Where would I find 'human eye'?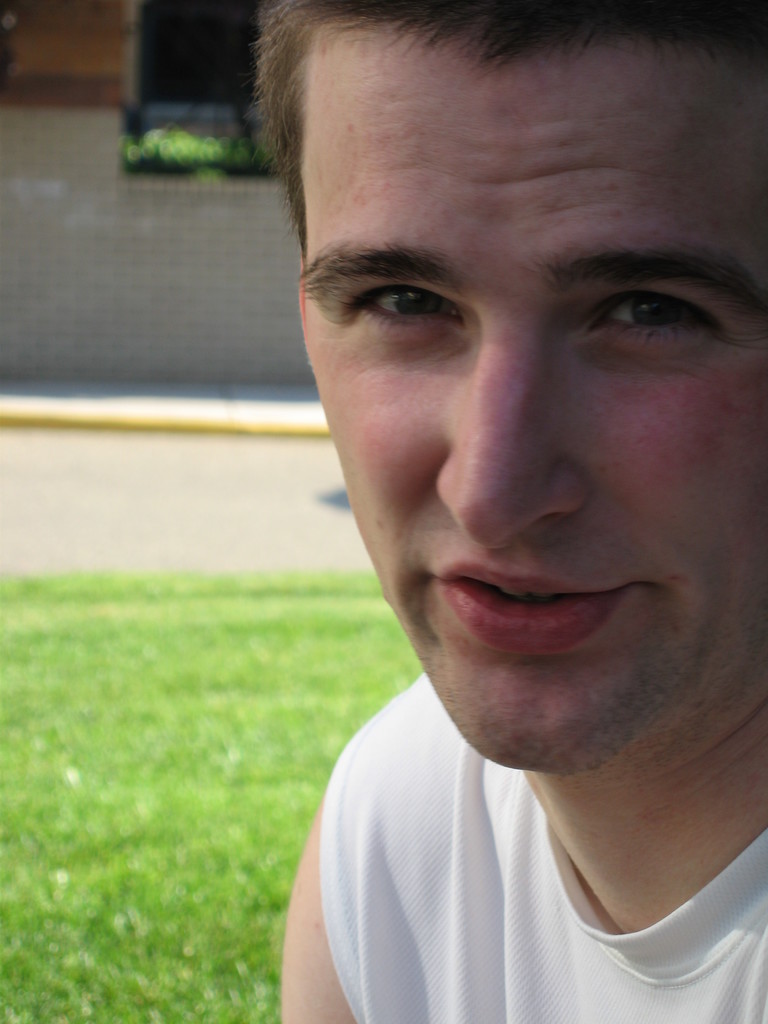
At bbox=(355, 253, 467, 324).
